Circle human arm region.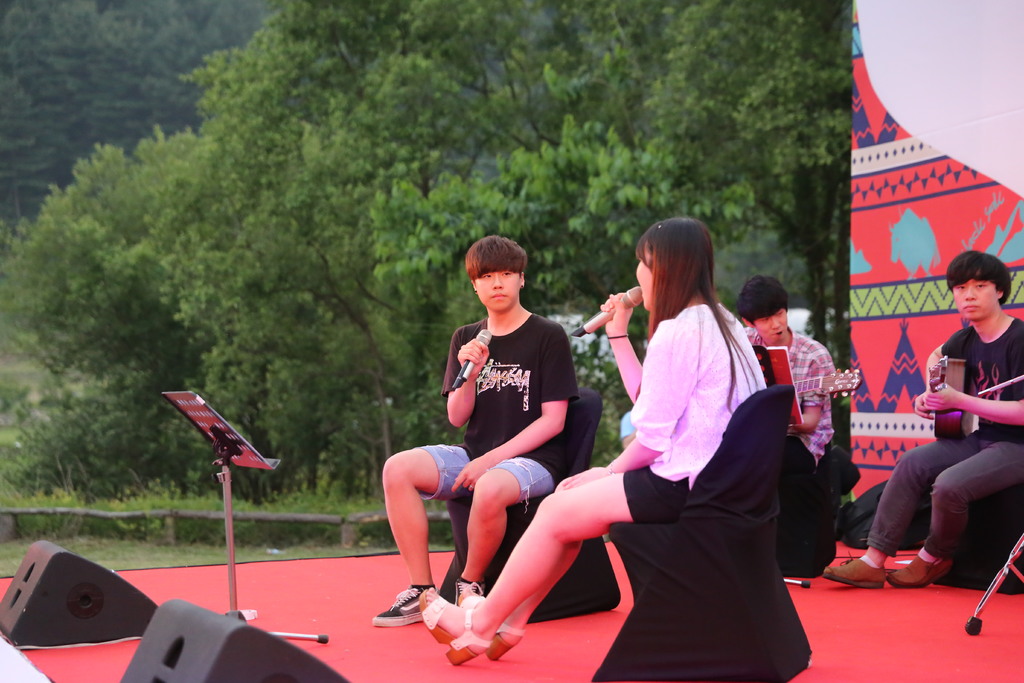
Region: bbox=(907, 308, 968, 429).
